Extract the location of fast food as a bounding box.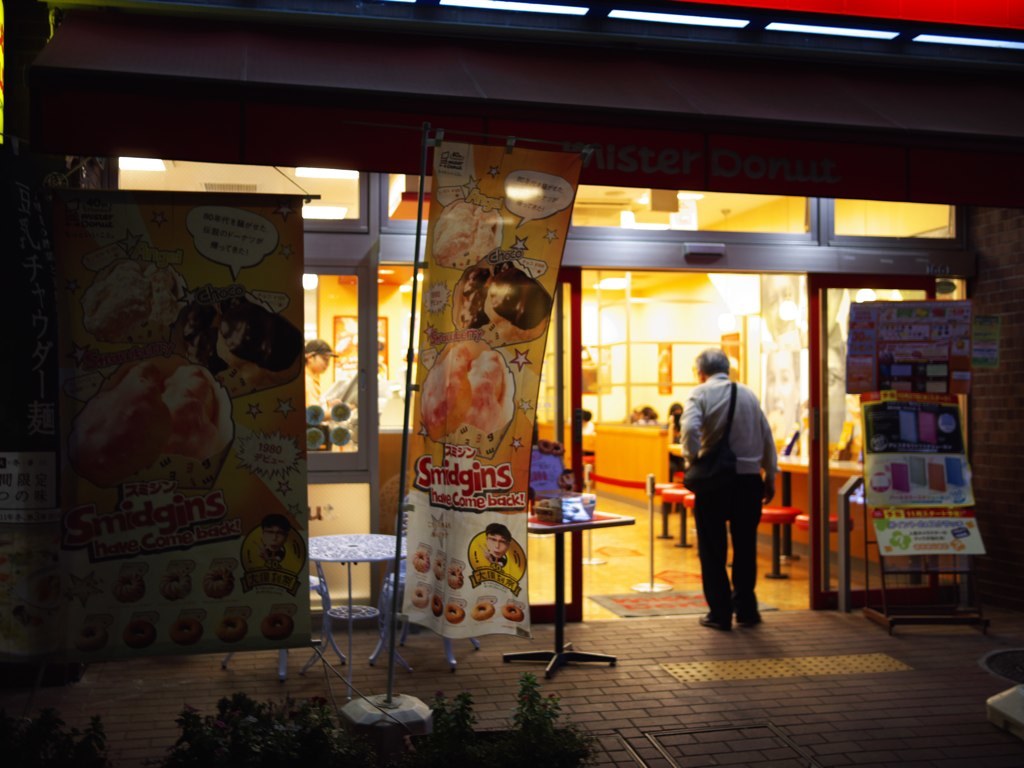
(157, 569, 192, 598).
